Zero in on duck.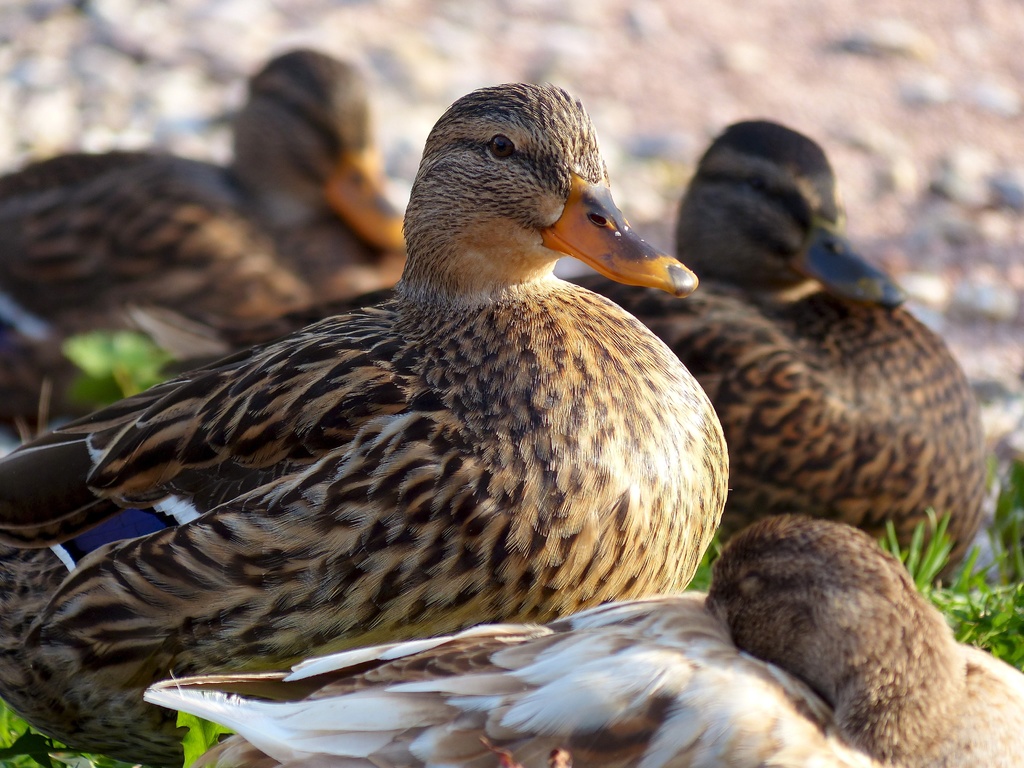
Zeroed in: l=575, t=117, r=983, b=586.
